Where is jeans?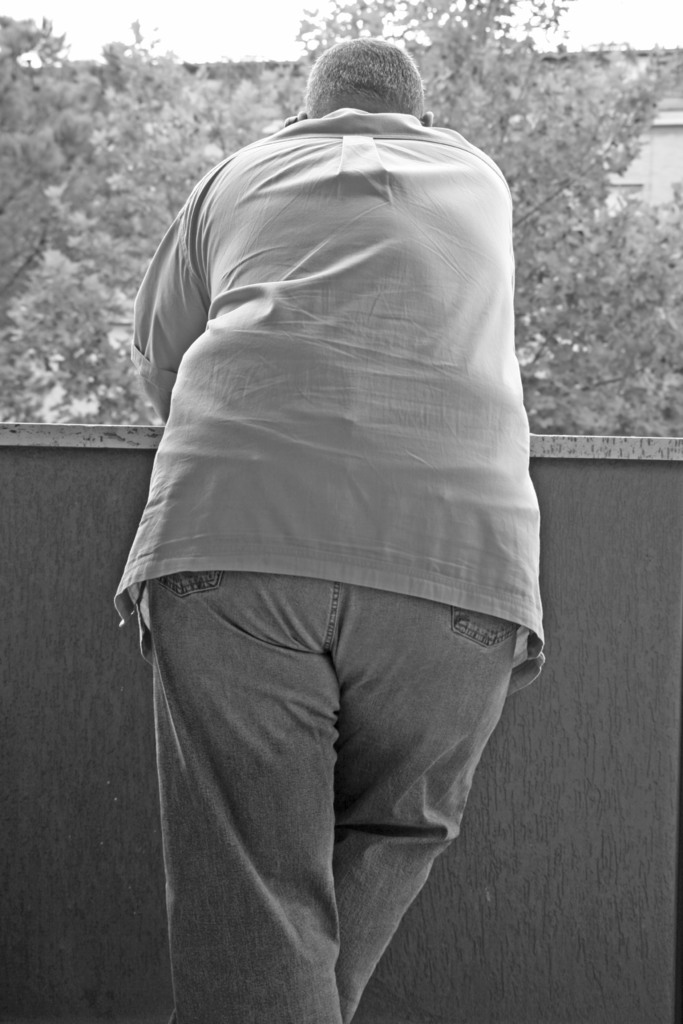
(109,556,547,993).
